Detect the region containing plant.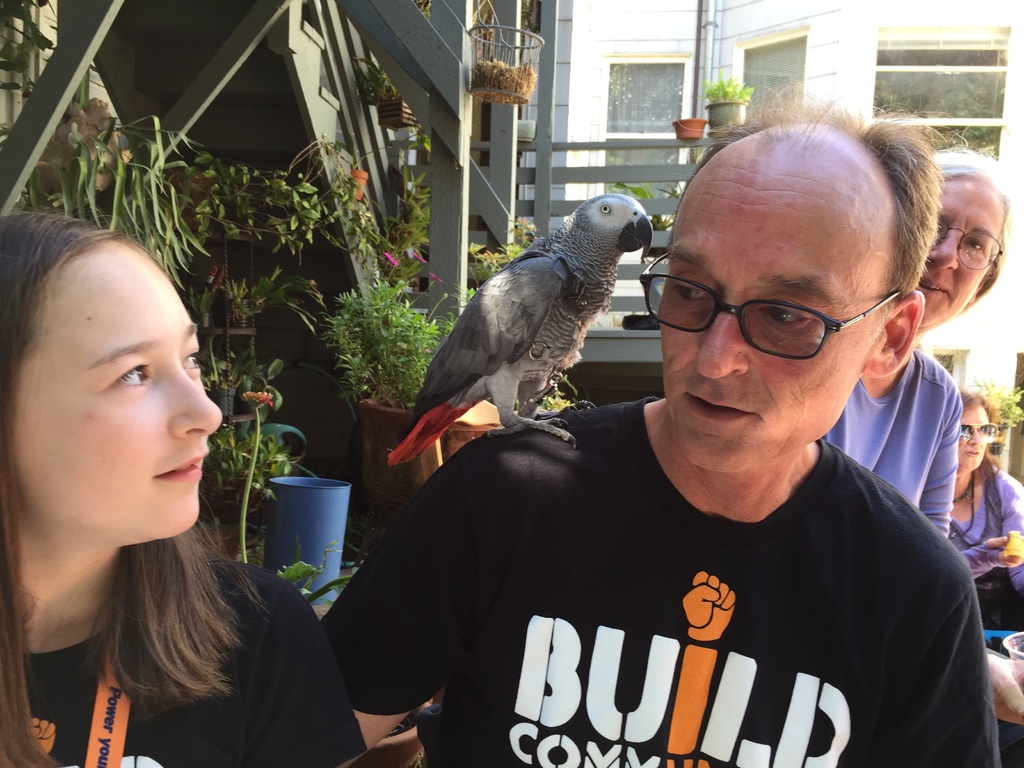
973 381 1023 438.
